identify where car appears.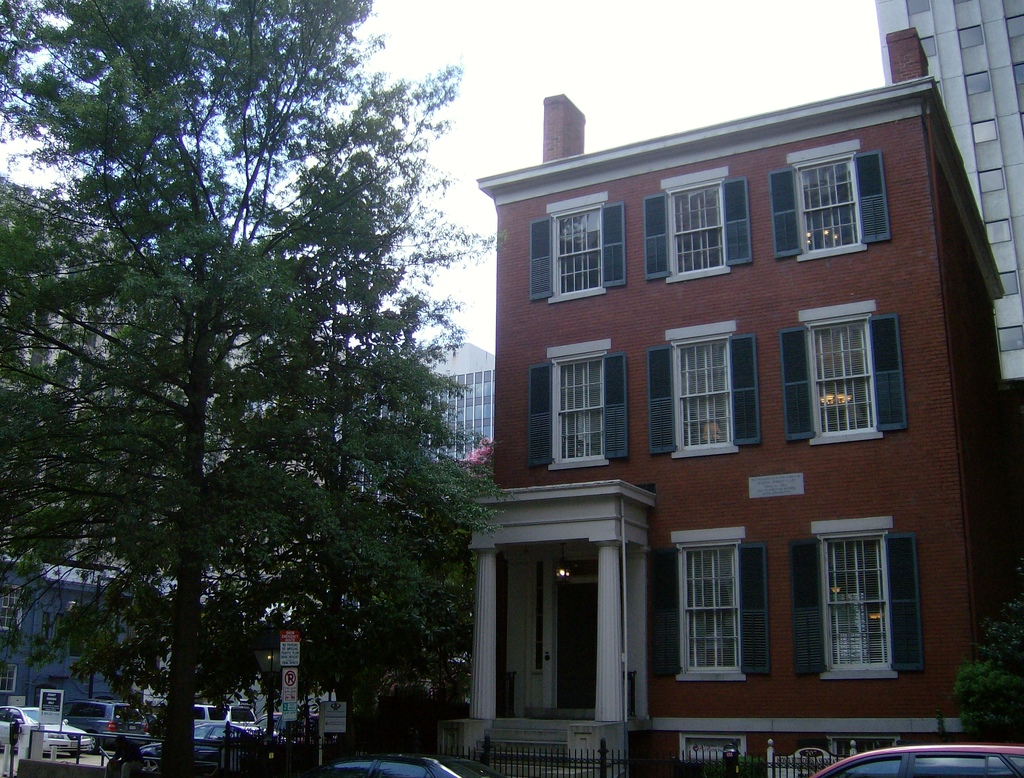
Appears at (left=801, top=745, right=1023, bottom=777).
